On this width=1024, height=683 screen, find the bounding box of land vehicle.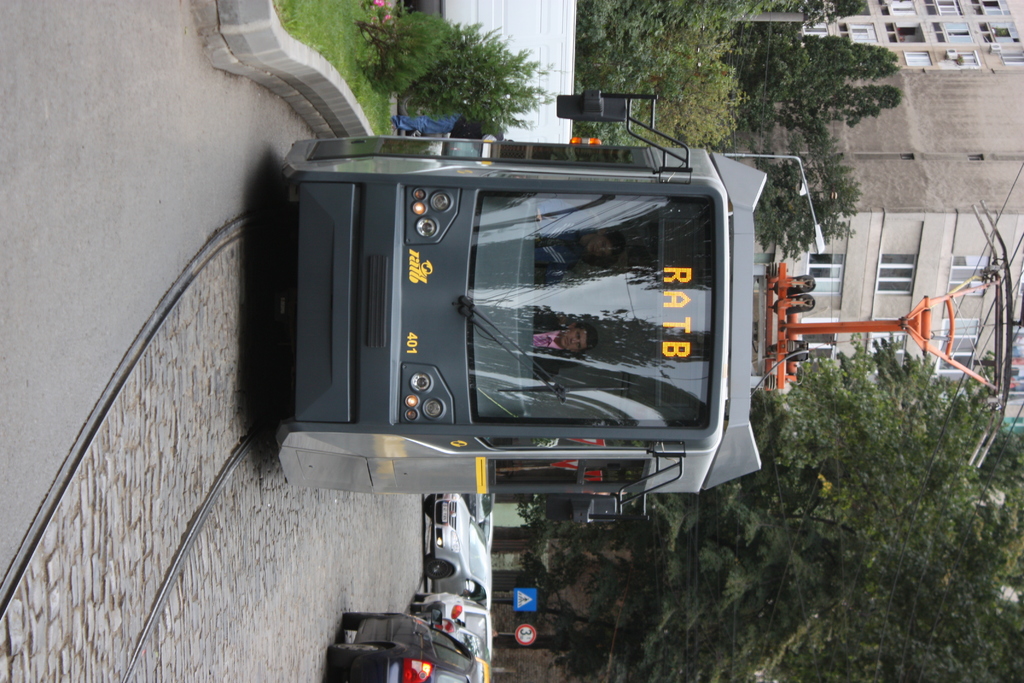
Bounding box: locate(465, 488, 496, 523).
